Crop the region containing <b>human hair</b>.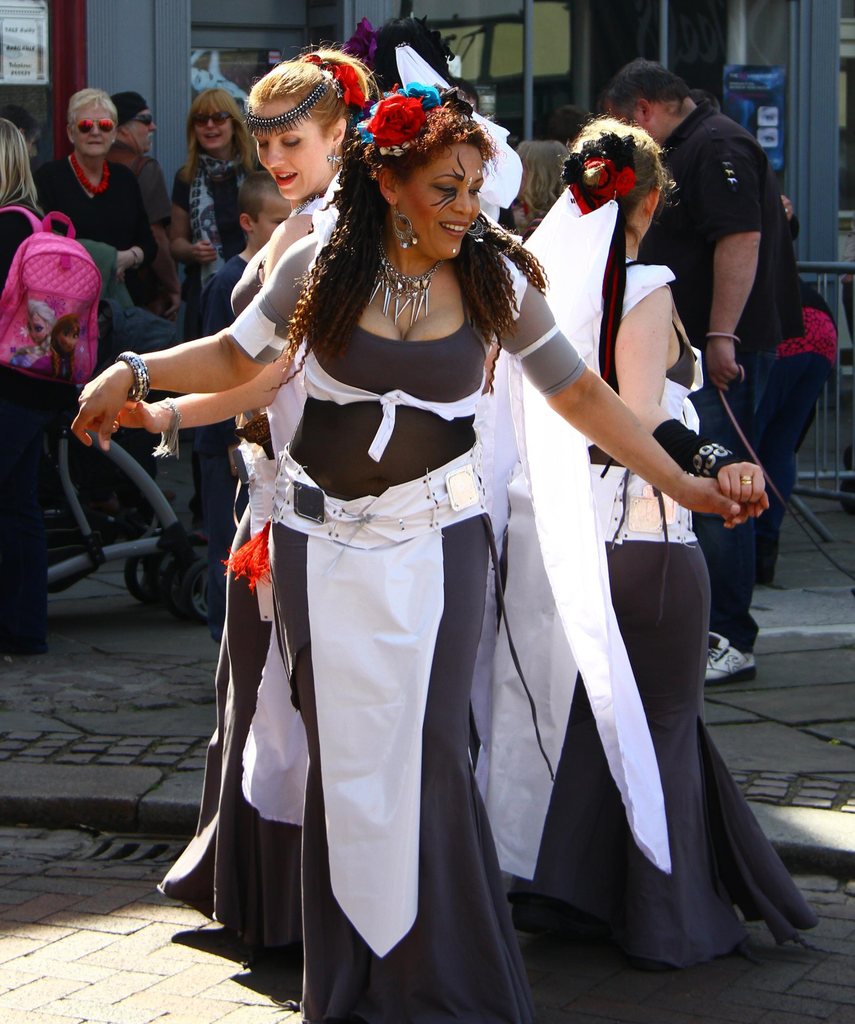
Crop region: <region>269, 84, 551, 401</region>.
